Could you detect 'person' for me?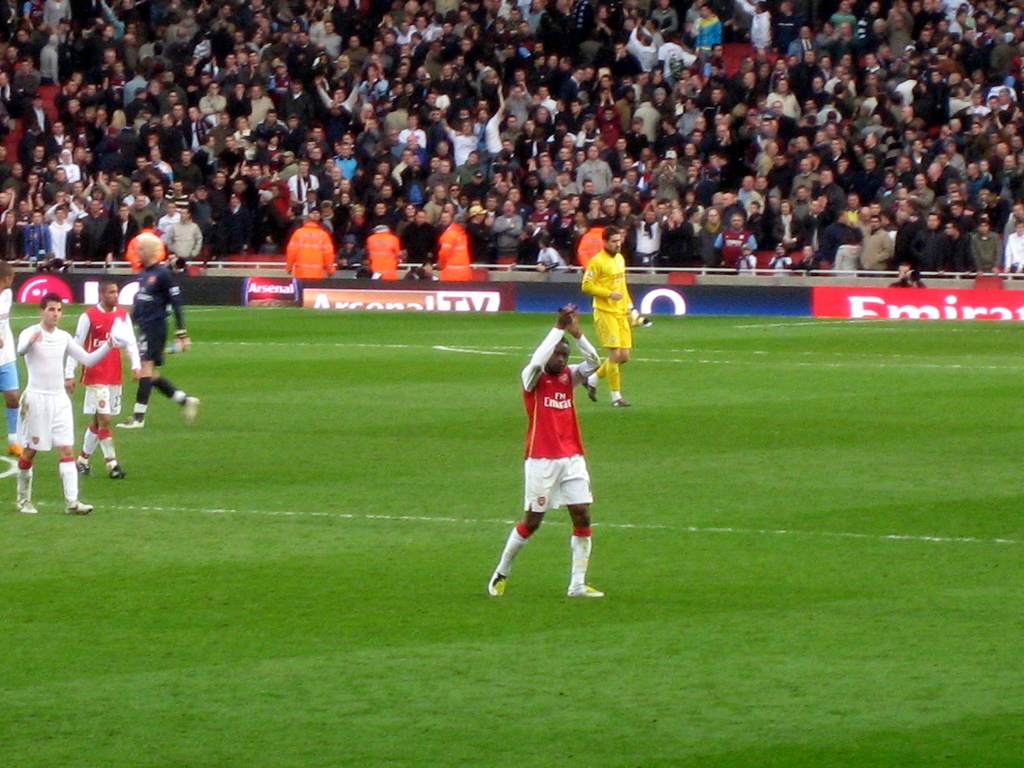
Detection result: (63, 273, 148, 481).
